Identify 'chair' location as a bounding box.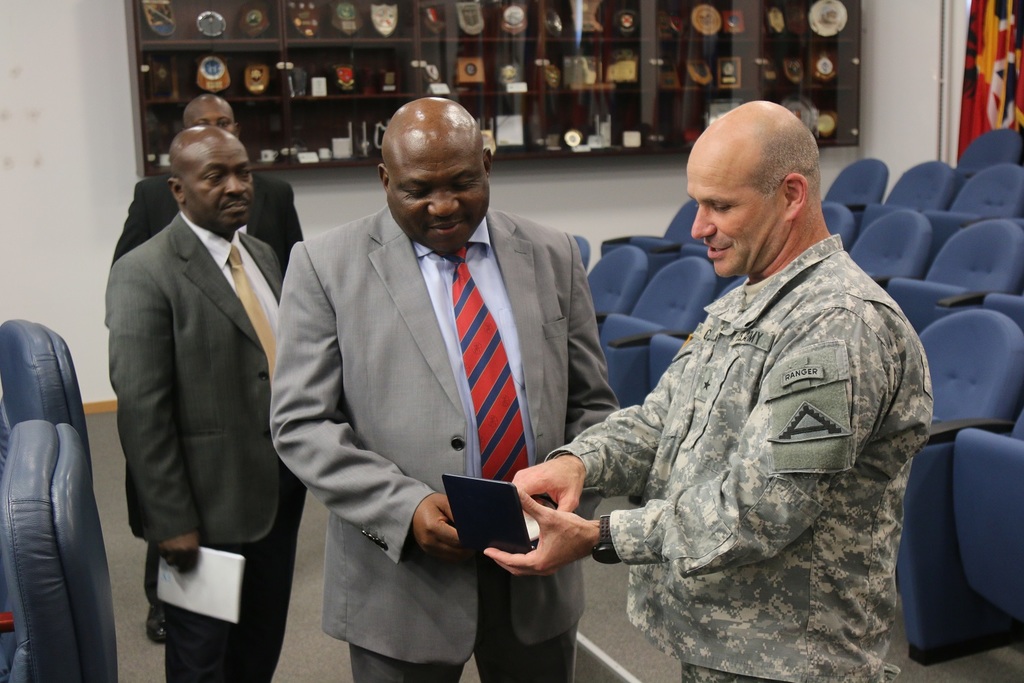
select_region(981, 296, 1023, 350).
